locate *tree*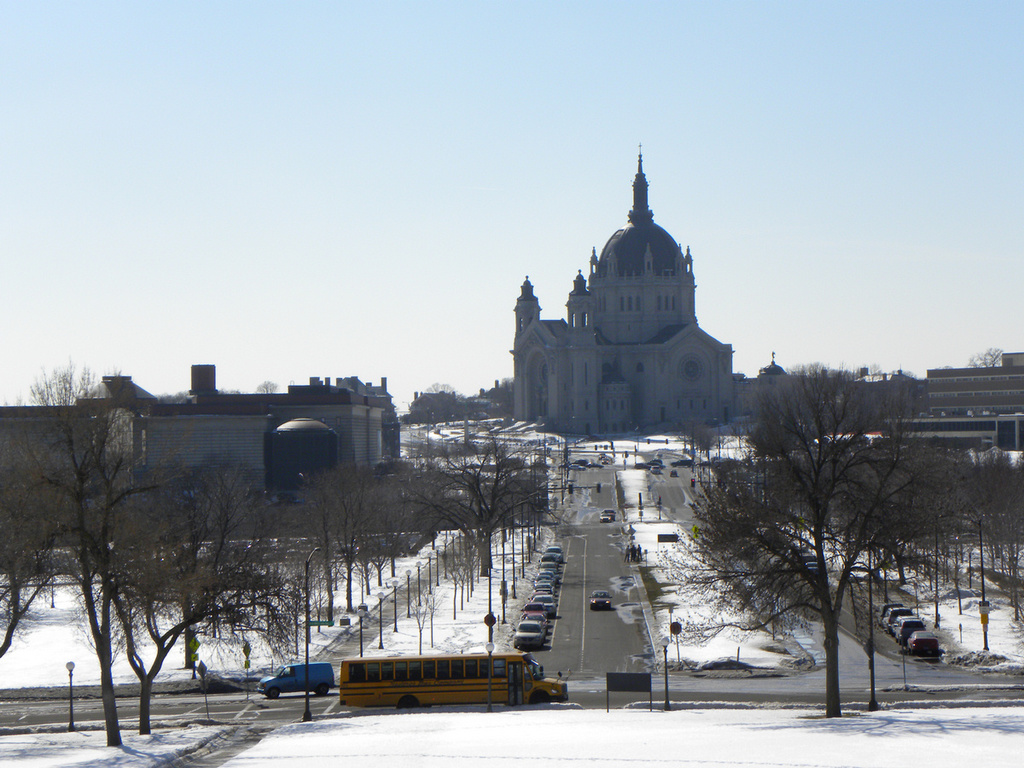
rect(635, 352, 1023, 727)
